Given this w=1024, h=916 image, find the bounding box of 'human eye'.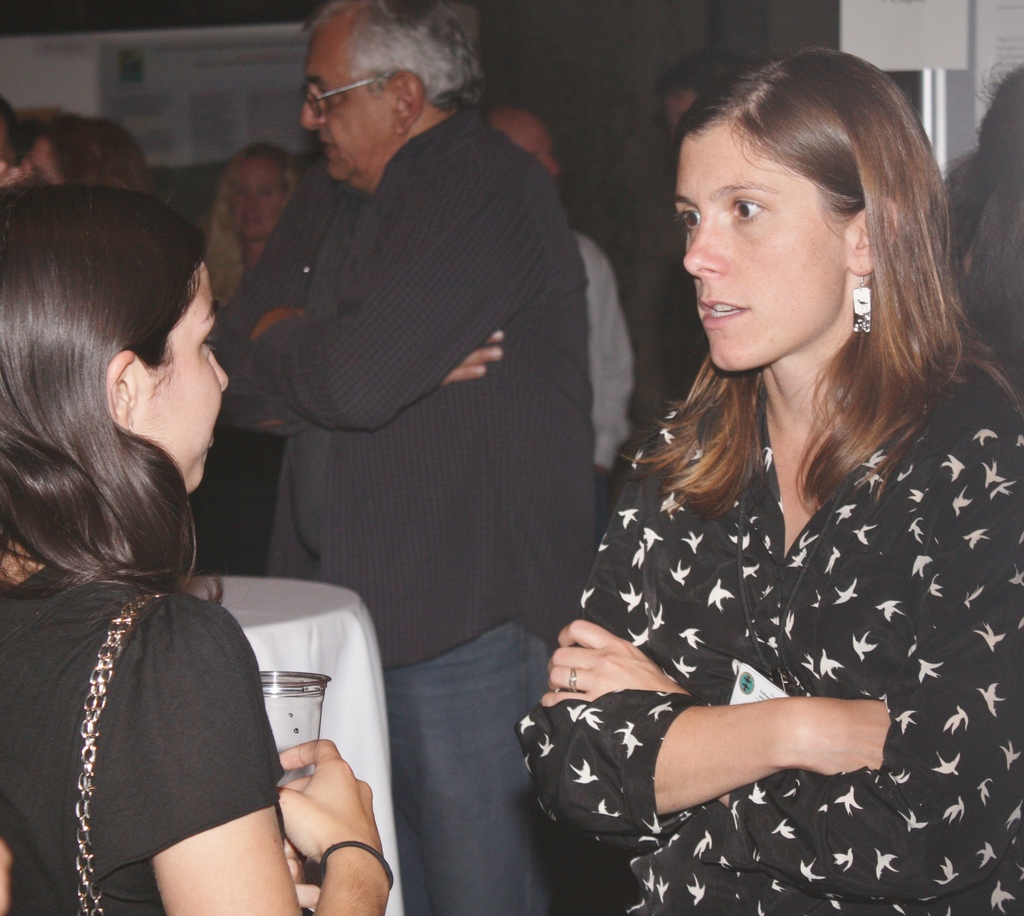
box=[674, 206, 704, 234].
